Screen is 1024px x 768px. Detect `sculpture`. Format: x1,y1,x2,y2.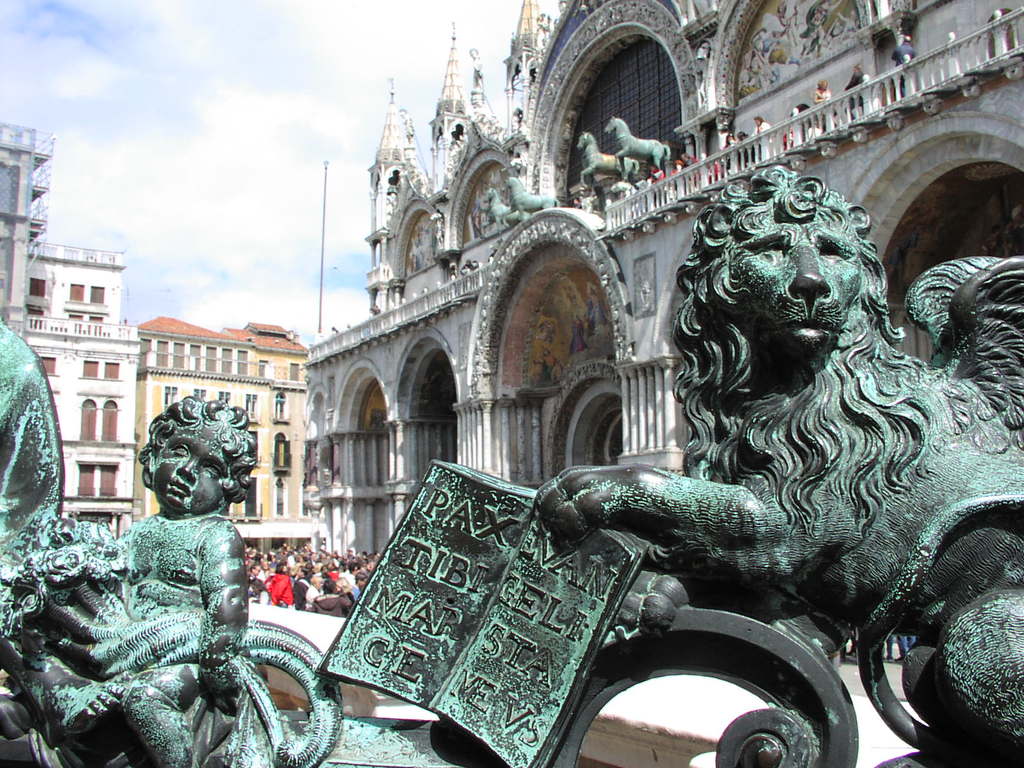
0,318,342,767.
